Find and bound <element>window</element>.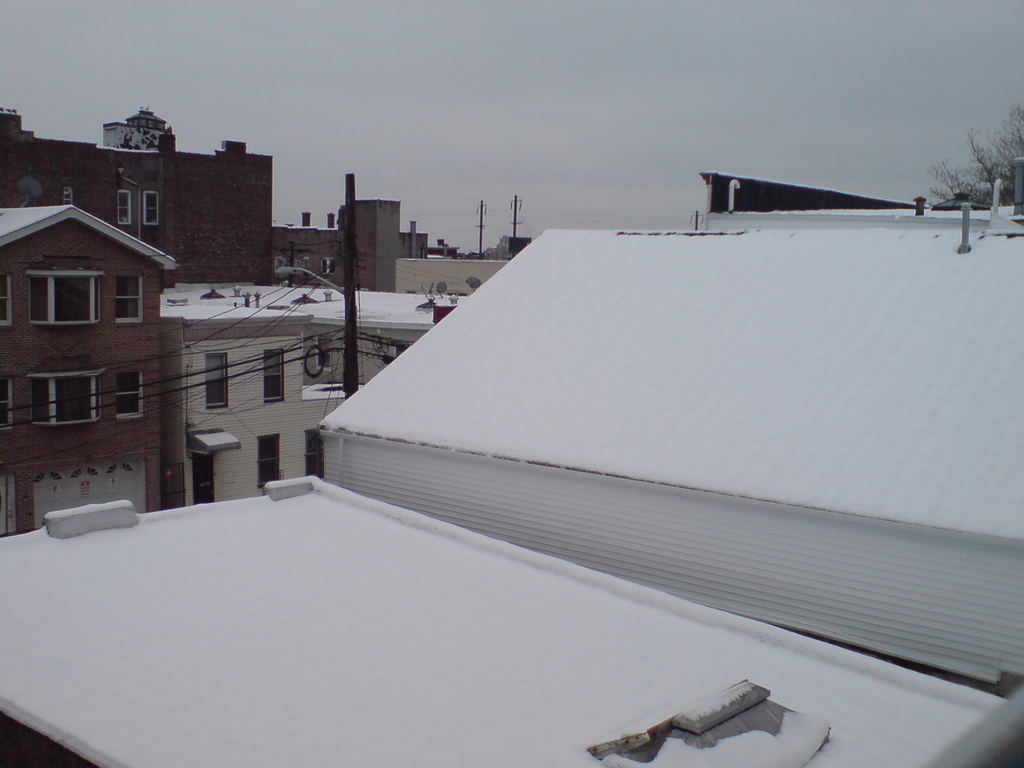
Bound: (117,277,145,323).
